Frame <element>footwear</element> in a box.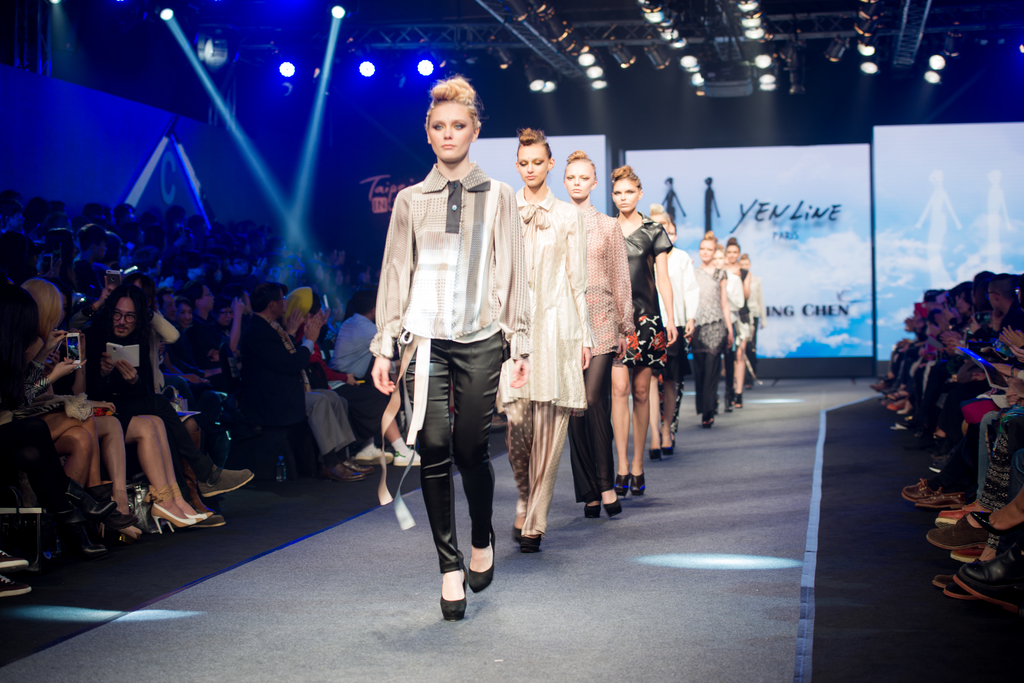
x1=199, y1=467, x2=257, y2=499.
